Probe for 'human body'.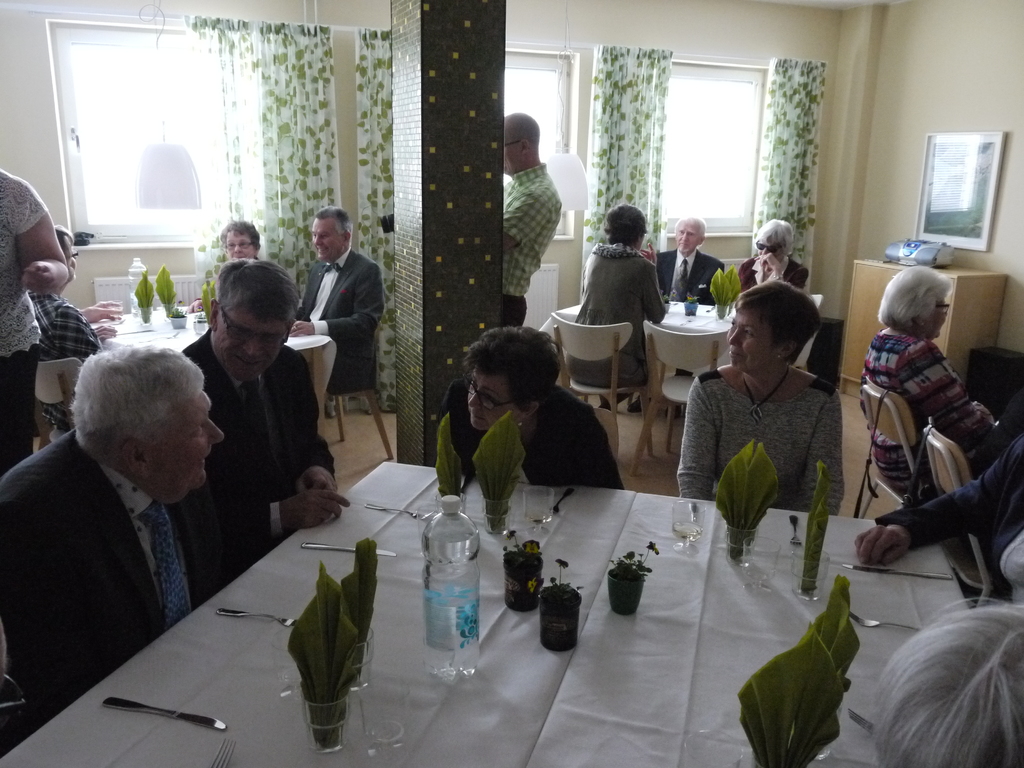
Probe result: 658/219/731/305.
